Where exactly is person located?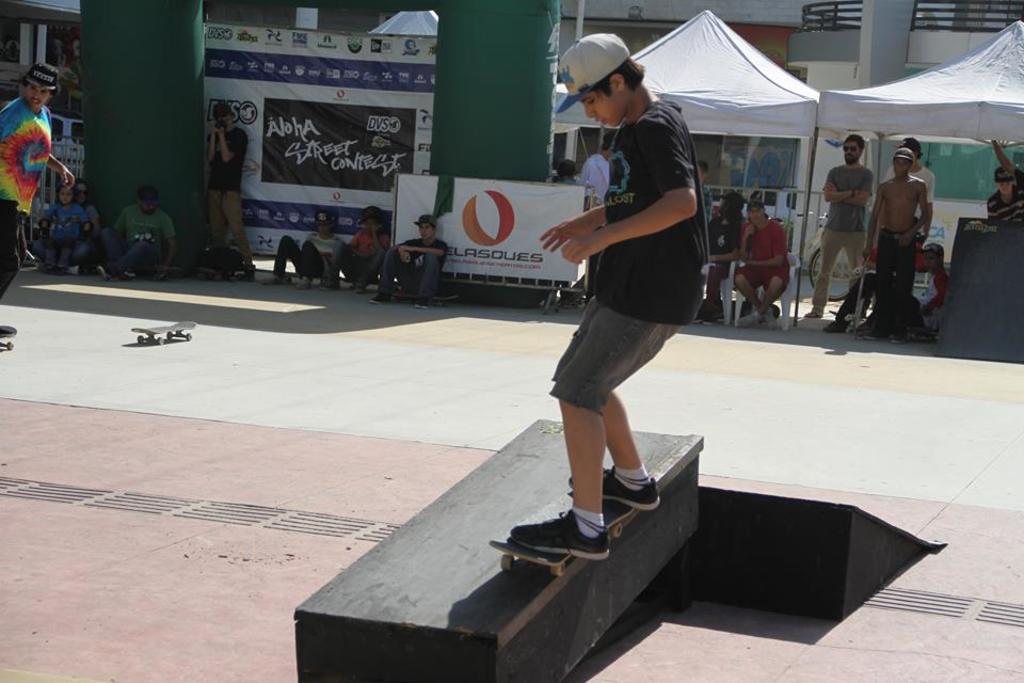
Its bounding box is [x1=361, y1=212, x2=450, y2=309].
